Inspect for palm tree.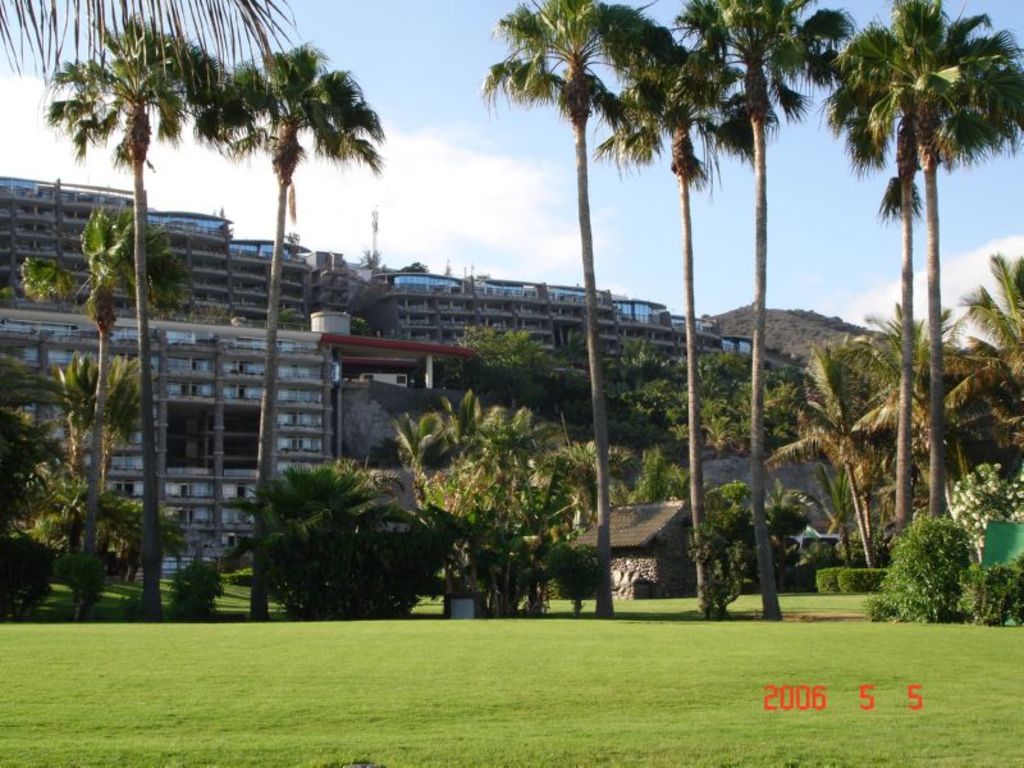
Inspection: x1=545 y1=428 x2=692 y2=508.
